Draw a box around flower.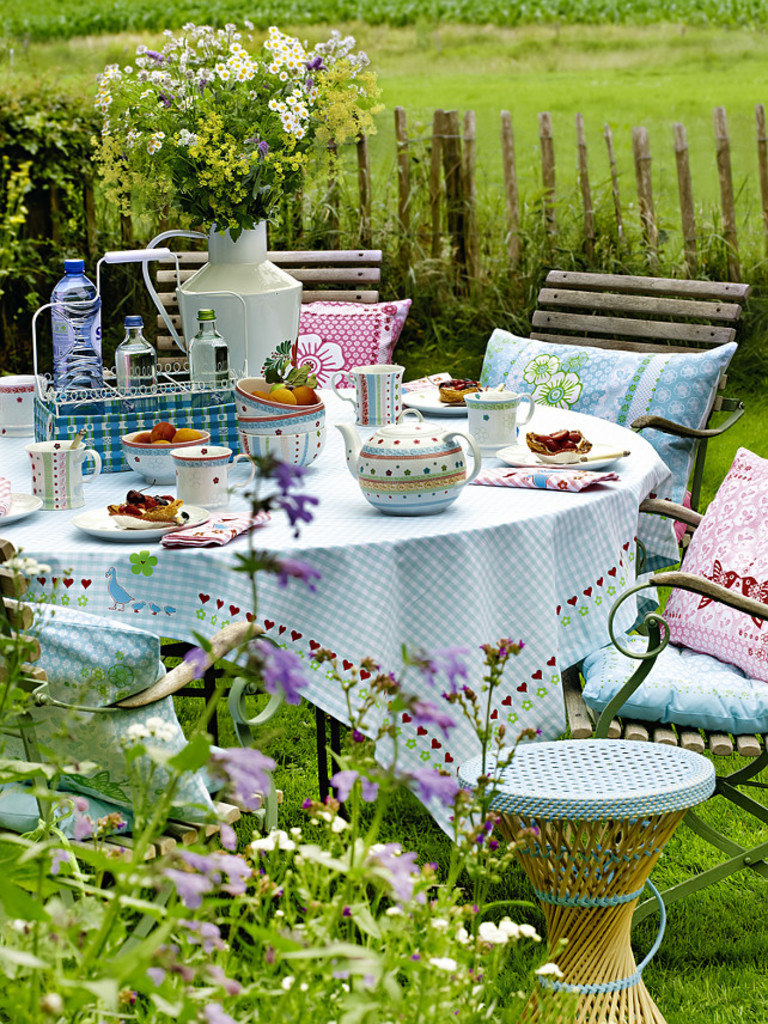
[534,958,561,983].
